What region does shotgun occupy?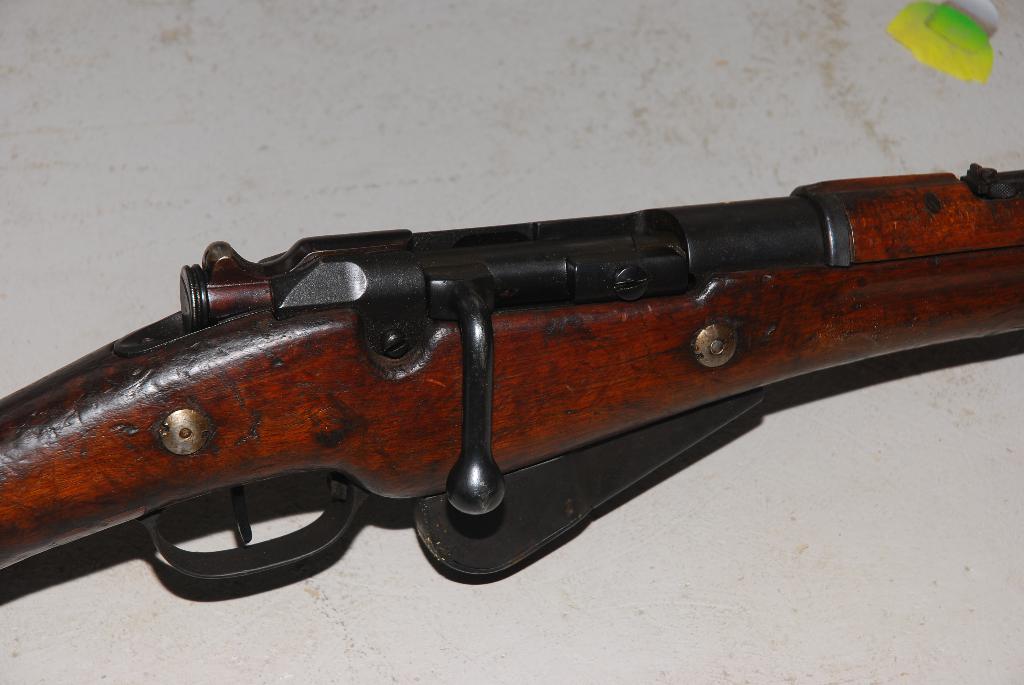
(left=0, top=161, right=1023, bottom=579).
